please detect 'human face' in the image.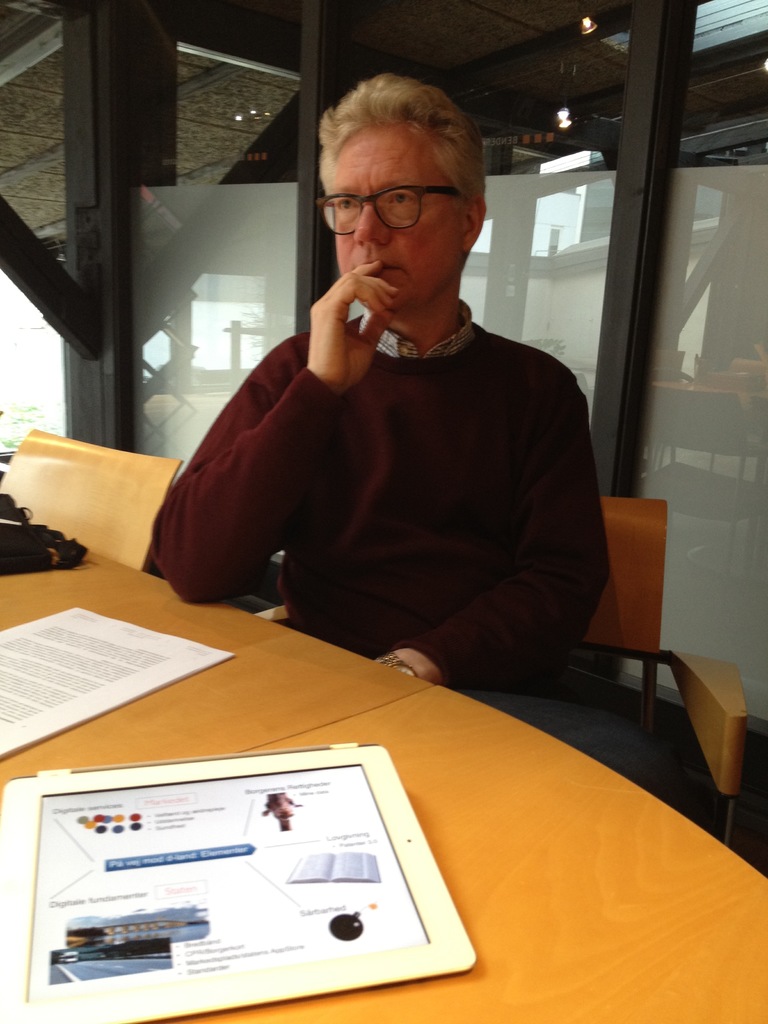
[318, 123, 464, 313].
